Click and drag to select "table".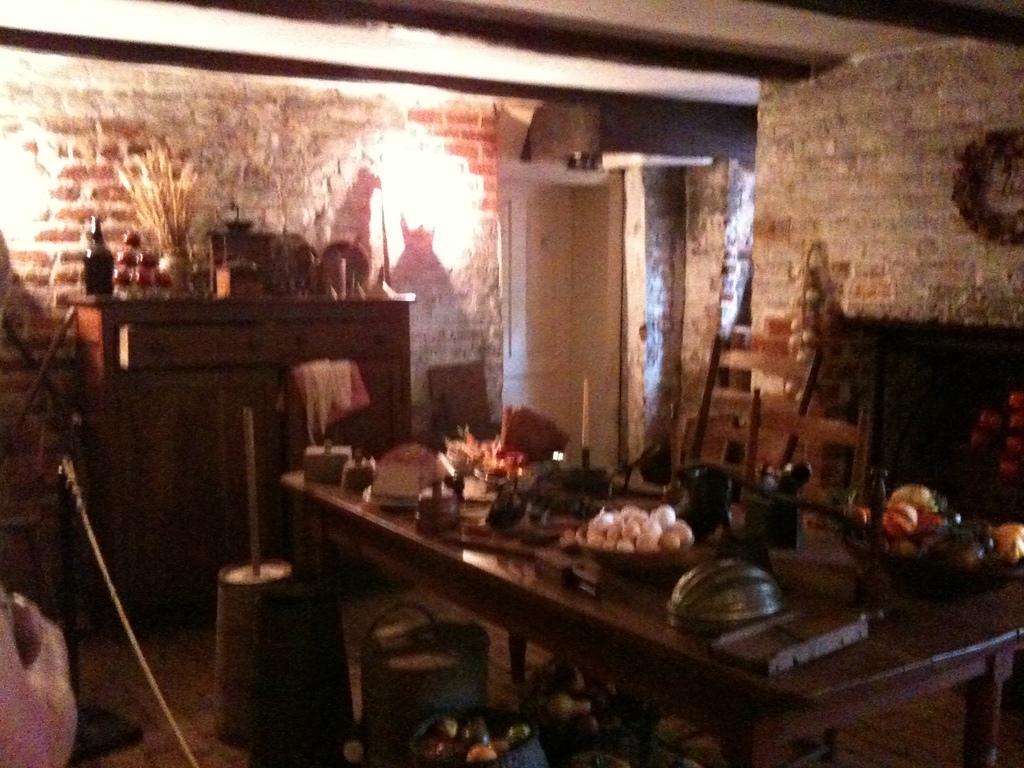
Selection: select_region(256, 479, 966, 757).
